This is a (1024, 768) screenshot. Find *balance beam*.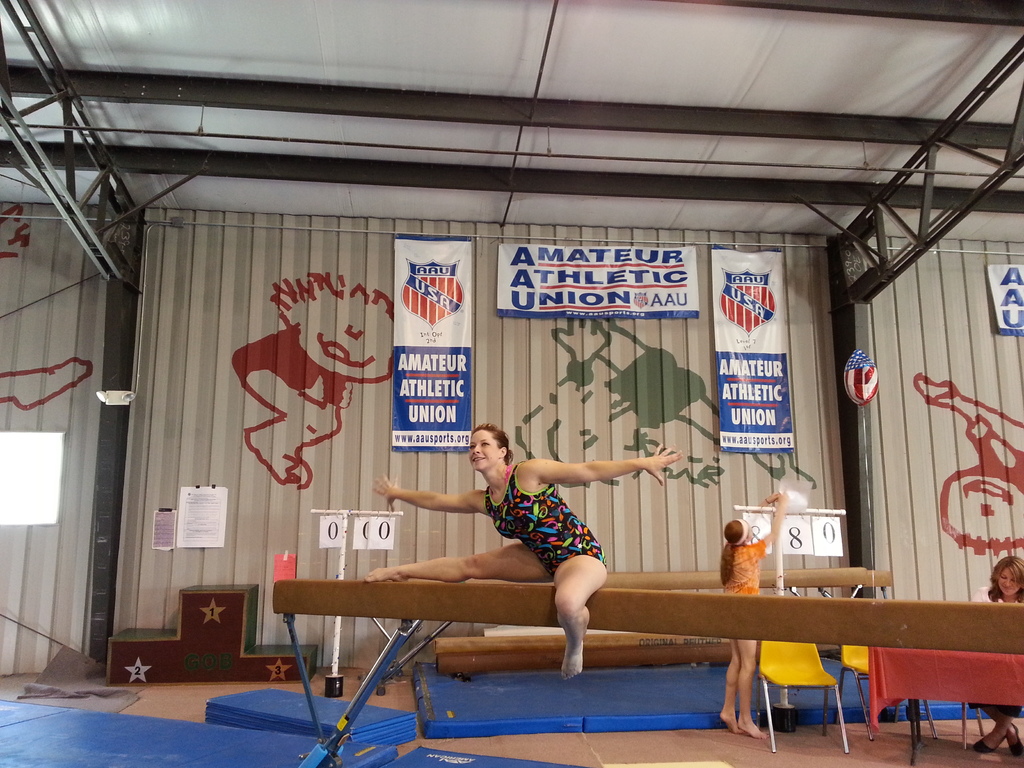
Bounding box: left=435, top=632, right=845, bottom=678.
